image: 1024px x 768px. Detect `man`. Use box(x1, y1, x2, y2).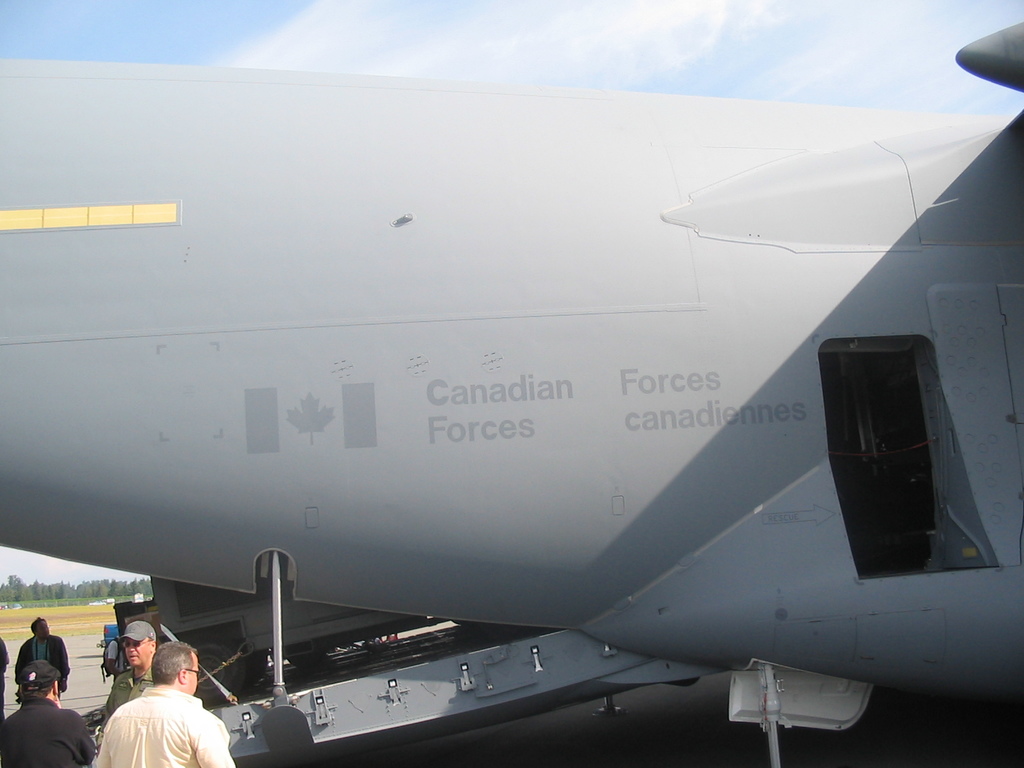
box(110, 618, 136, 680).
